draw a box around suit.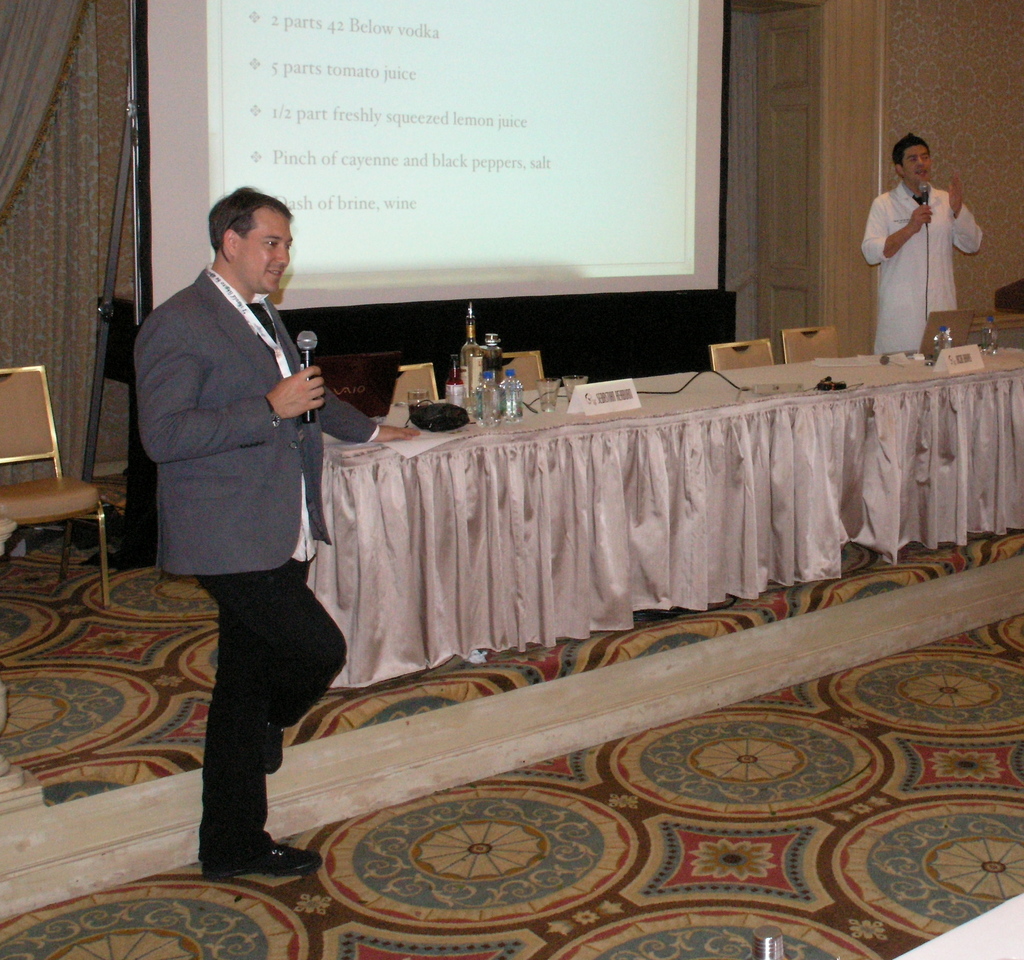
[109, 226, 330, 788].
